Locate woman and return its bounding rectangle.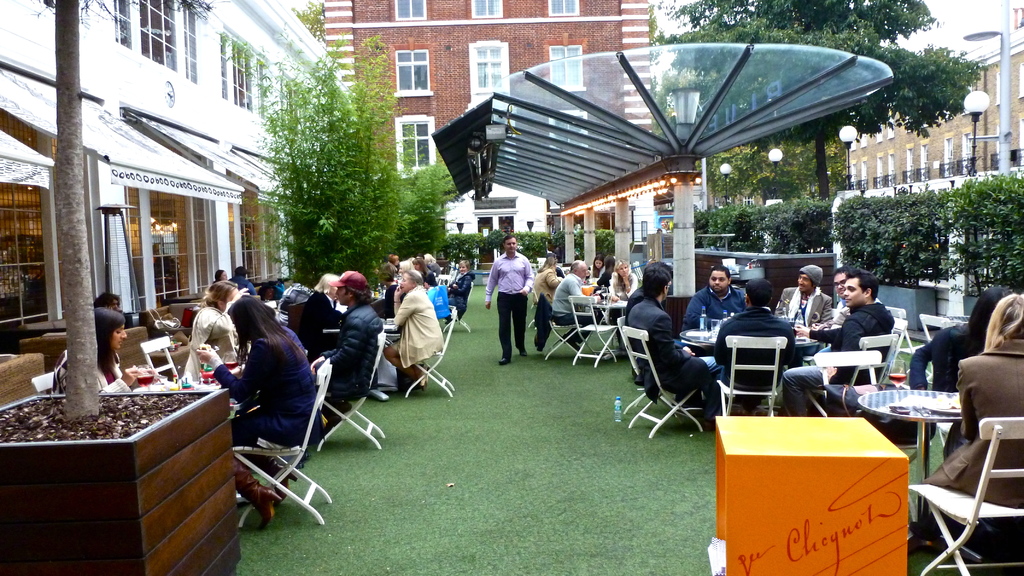
195, 299, 320, 529.
